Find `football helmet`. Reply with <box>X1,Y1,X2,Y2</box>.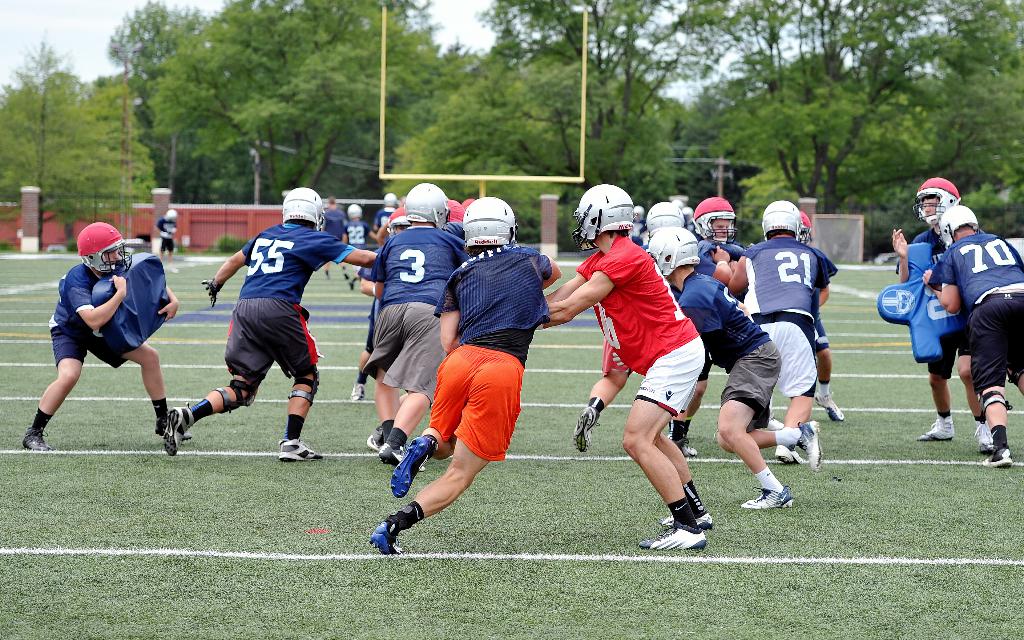
<box>386,202,404,234</box>.
